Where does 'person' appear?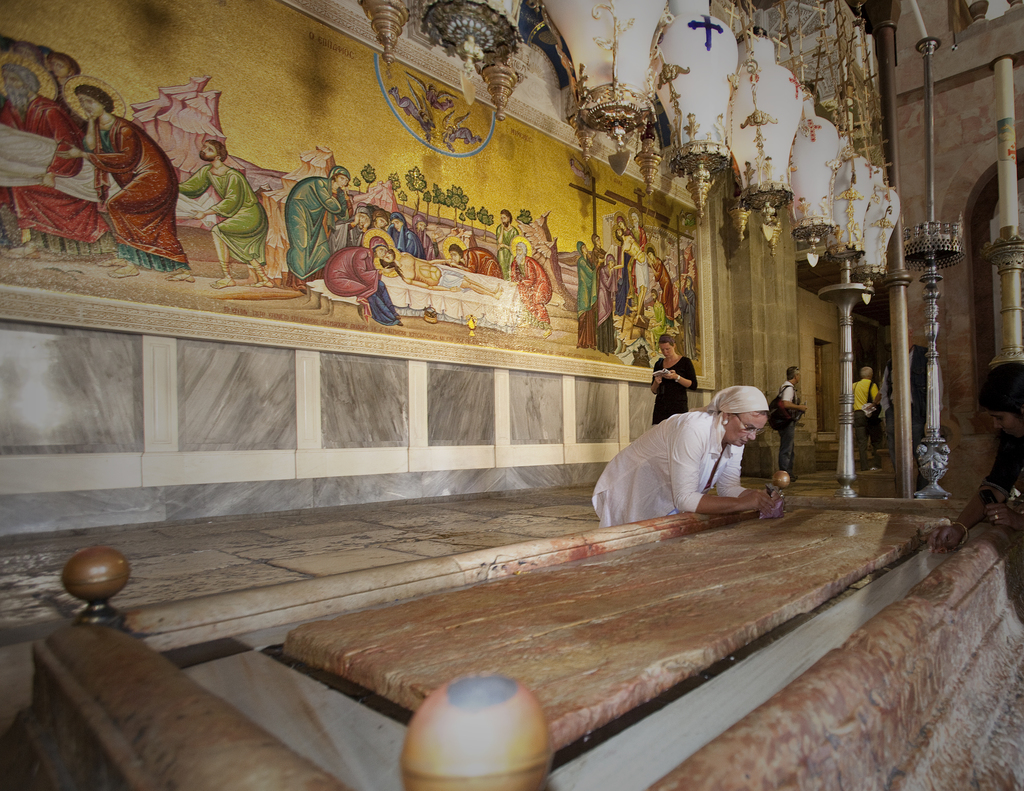
Appears at {"left": 764, "top": 368, "right": 810, "bottom": 484}.
